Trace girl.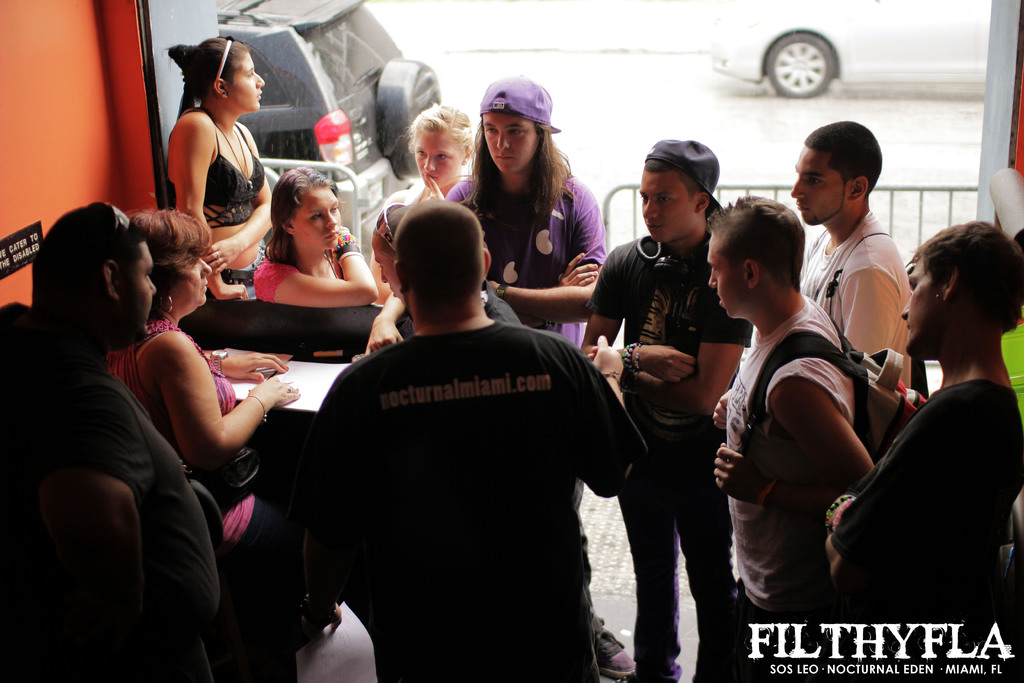
Traced to 370/105/480/304.
